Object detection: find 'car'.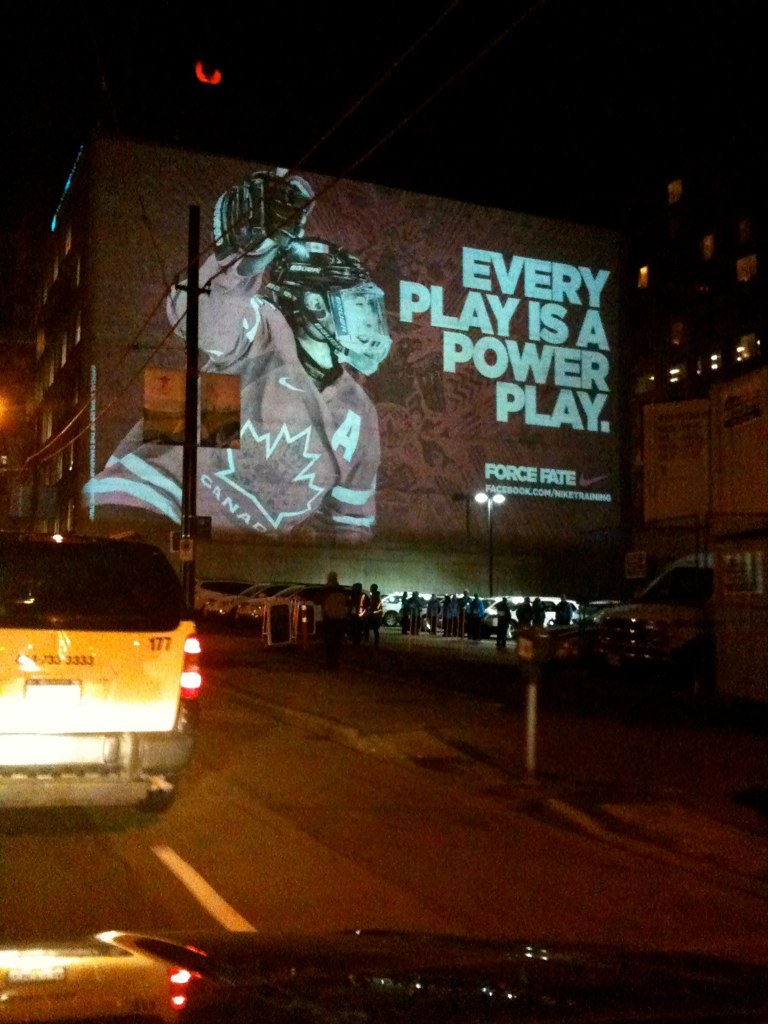
bbox=[0, 0, 767, 1023].
